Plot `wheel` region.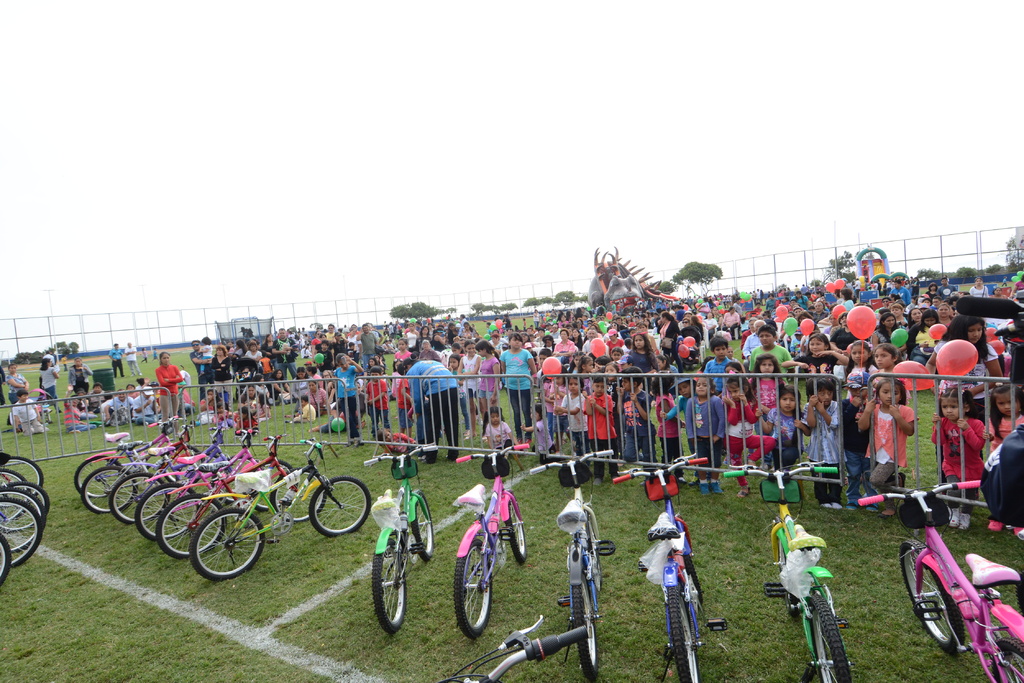
Plotted at <box>176,513,255,587</box>.
